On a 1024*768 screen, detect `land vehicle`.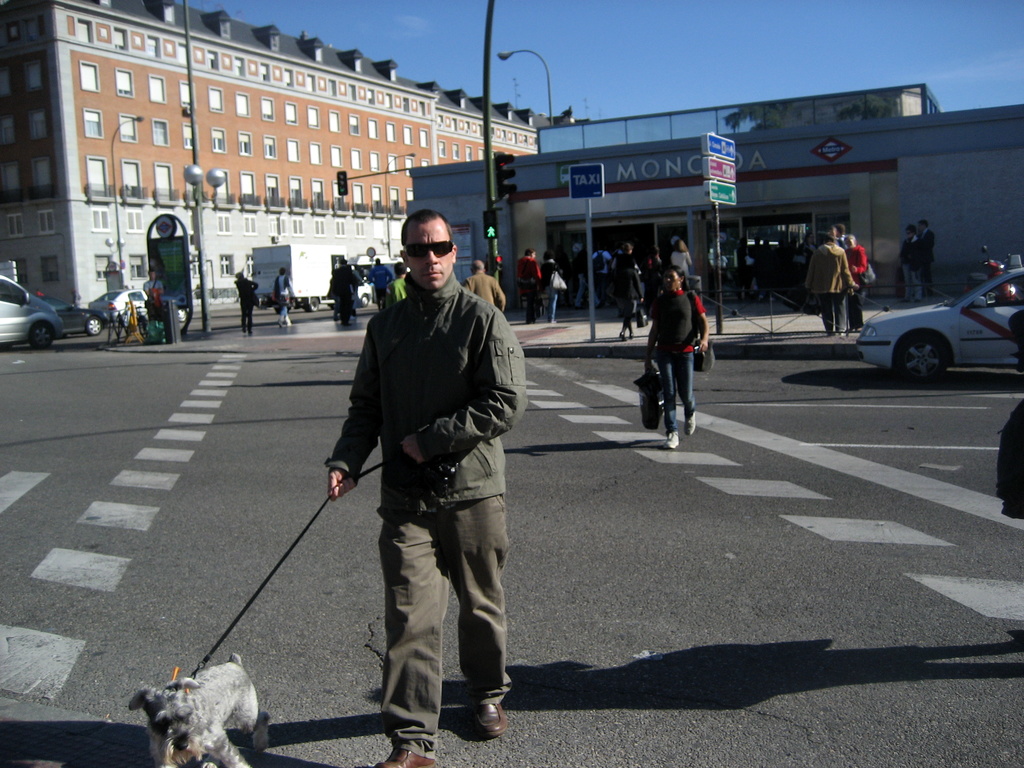
(87, 288, 149, 319).
